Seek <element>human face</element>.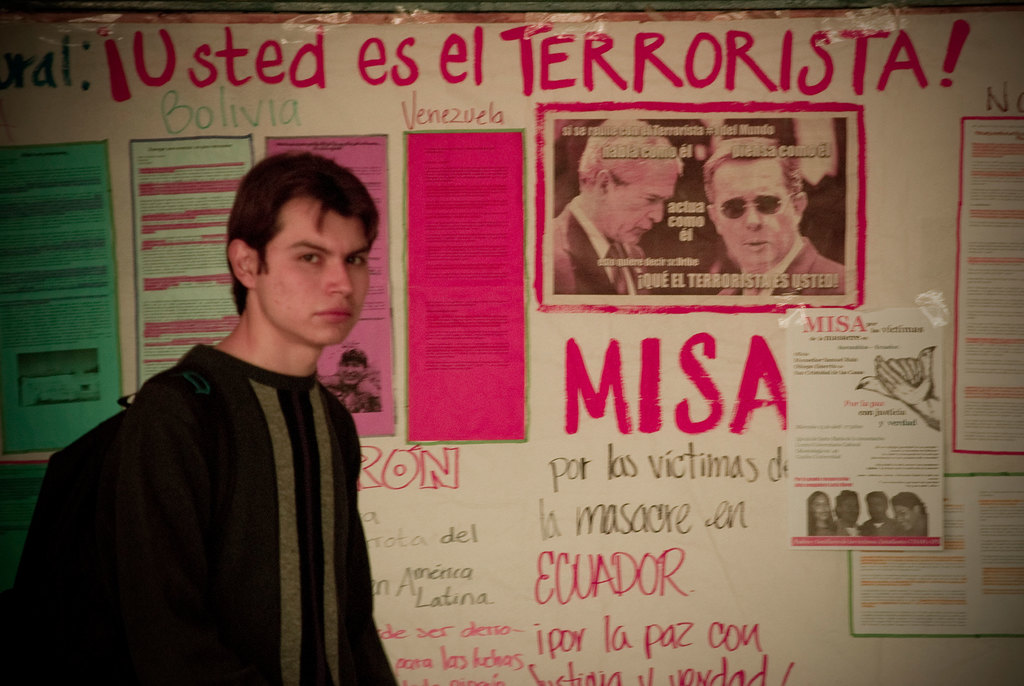
Rect(601, 156, 676, 243).
